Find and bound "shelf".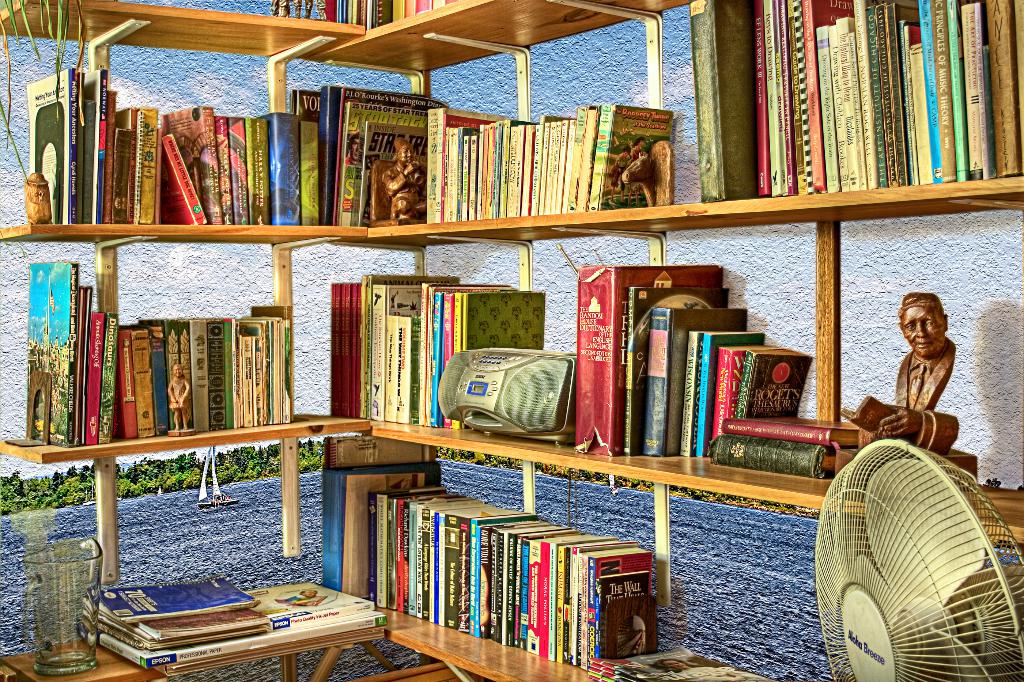
Bound: 629/0/1023/579.
